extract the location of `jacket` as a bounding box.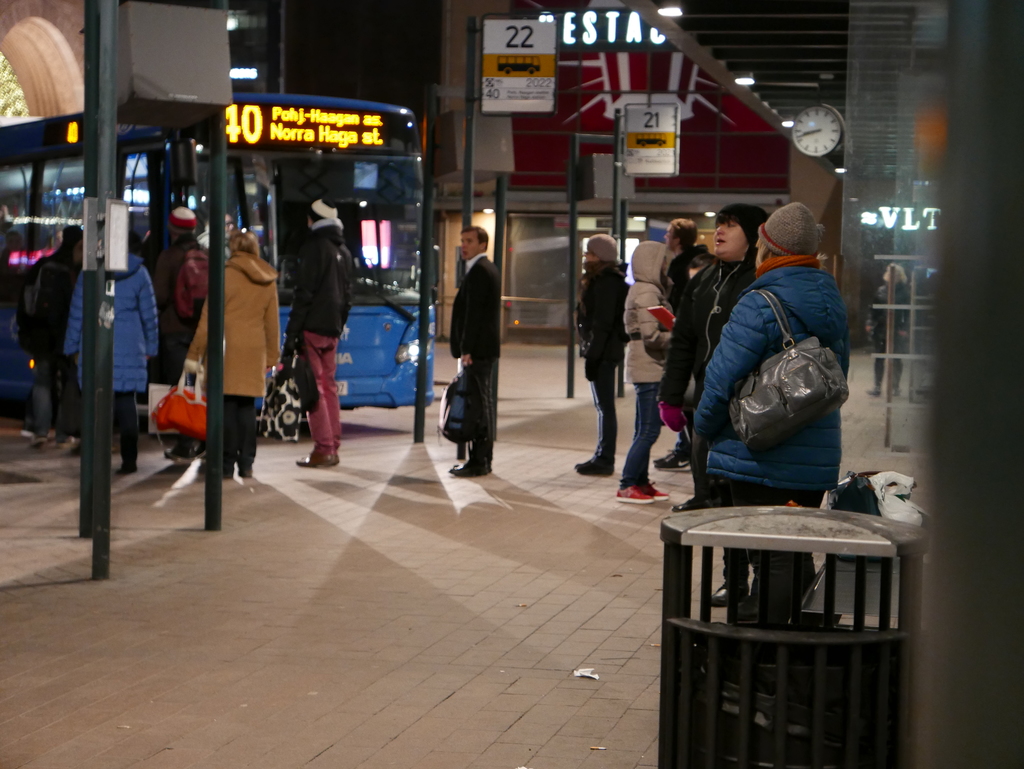
674/214/851/476.
